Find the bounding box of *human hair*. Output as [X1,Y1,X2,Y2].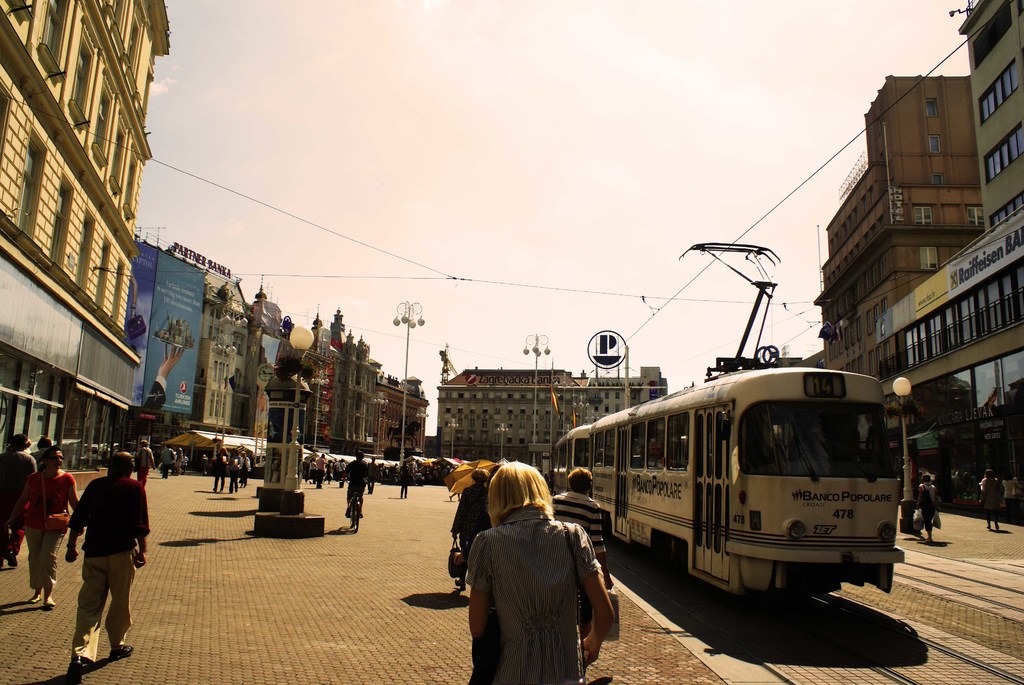
[570,467,589,488].
